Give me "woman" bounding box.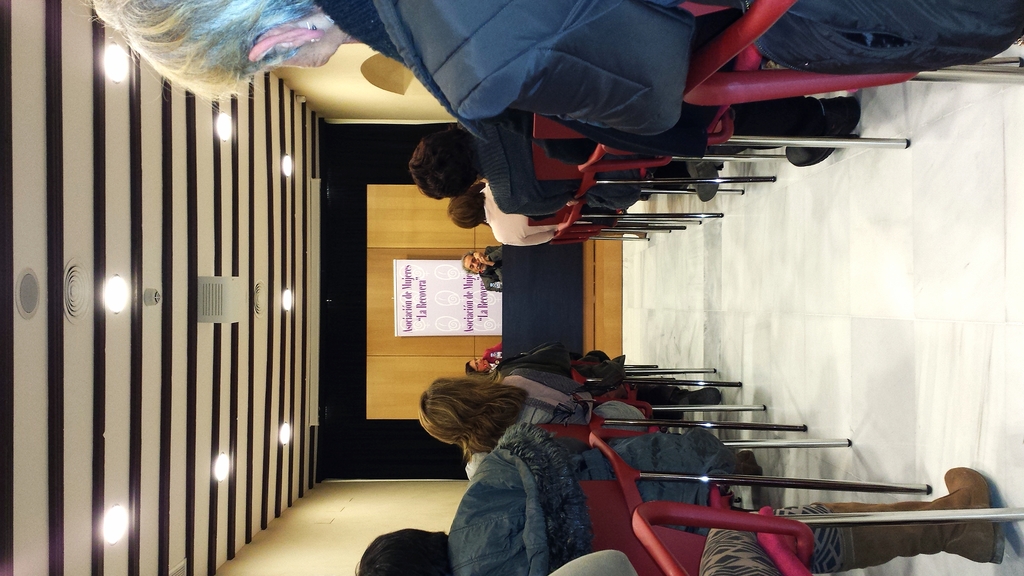
(465,342,500,374).
